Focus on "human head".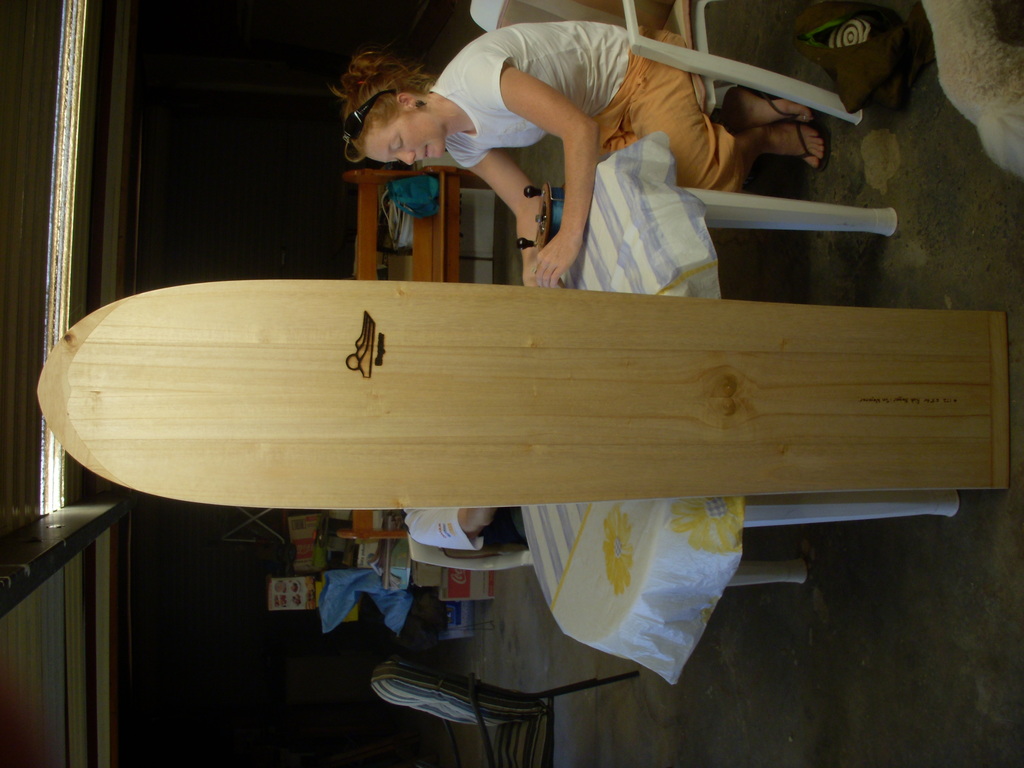
Focused at x1=342, y1=68, x2=467, y2=159.
